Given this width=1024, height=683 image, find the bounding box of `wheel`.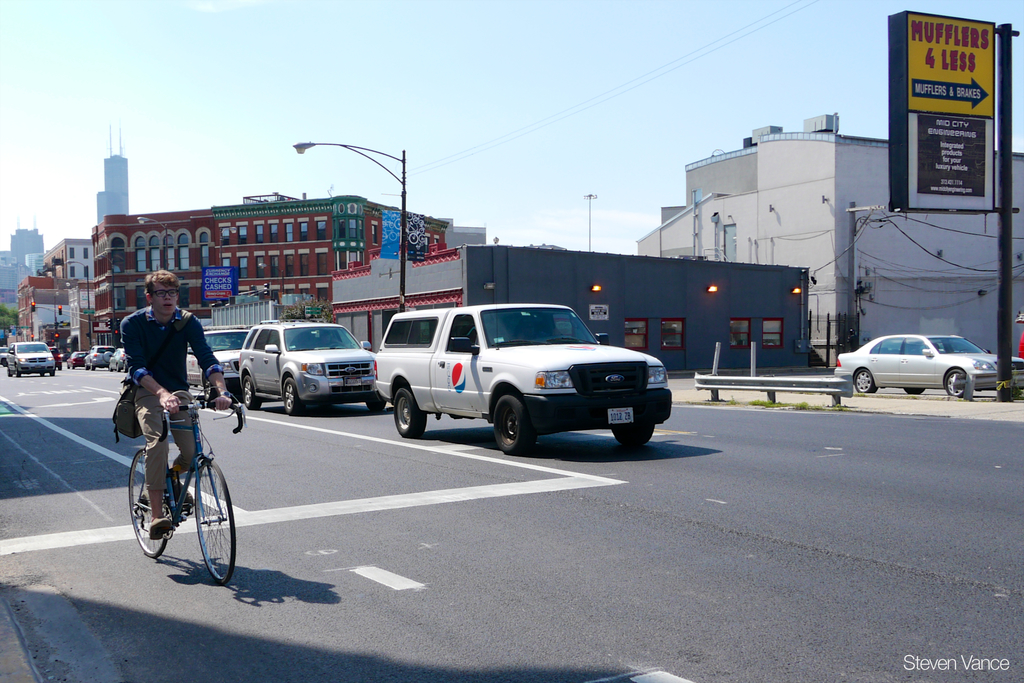
(49, 368, 56, 378).
